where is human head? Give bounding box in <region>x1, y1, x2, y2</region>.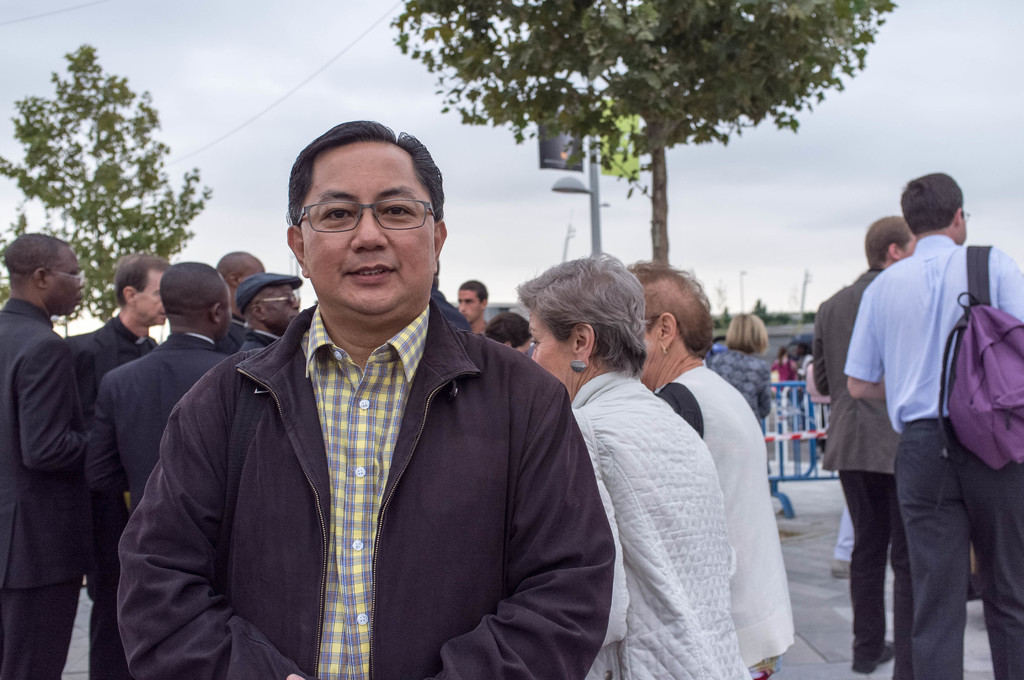
<region>900, 170, 979, 247</region>.
